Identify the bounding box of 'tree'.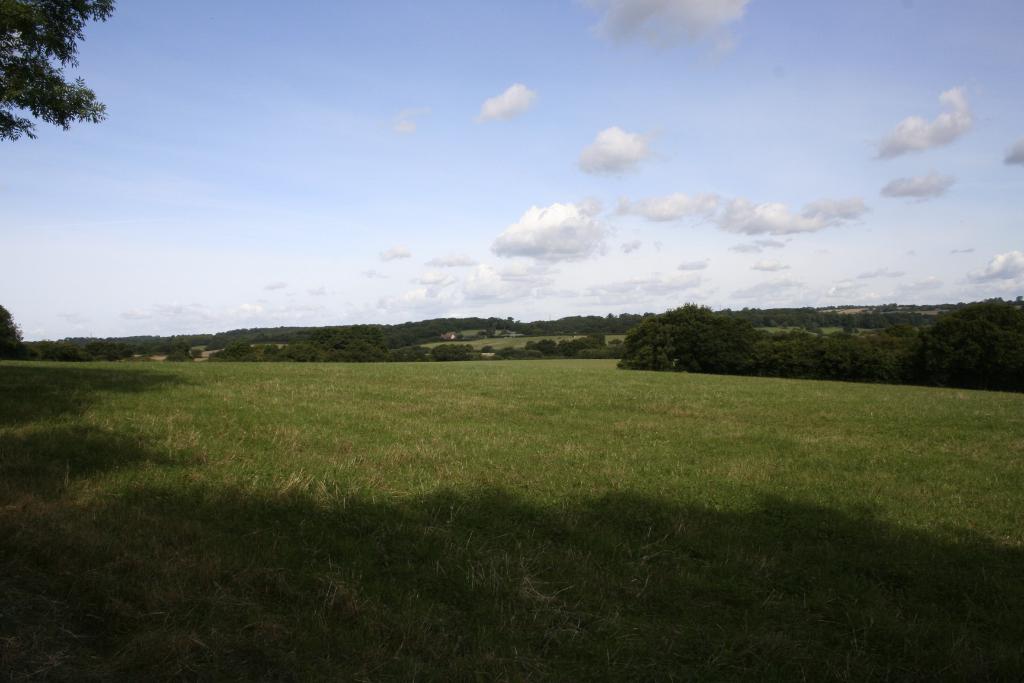
[left=0, top=304, right=25, bottom=353].
